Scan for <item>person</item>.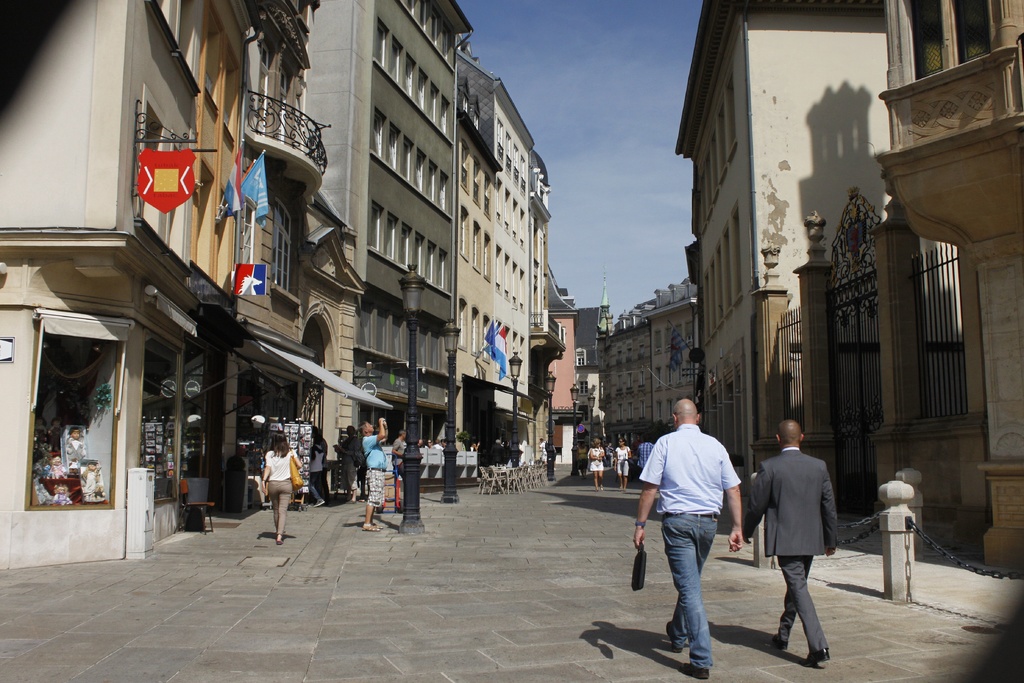
Scan result: [left=304, top=420, right=341, bottom=510].
